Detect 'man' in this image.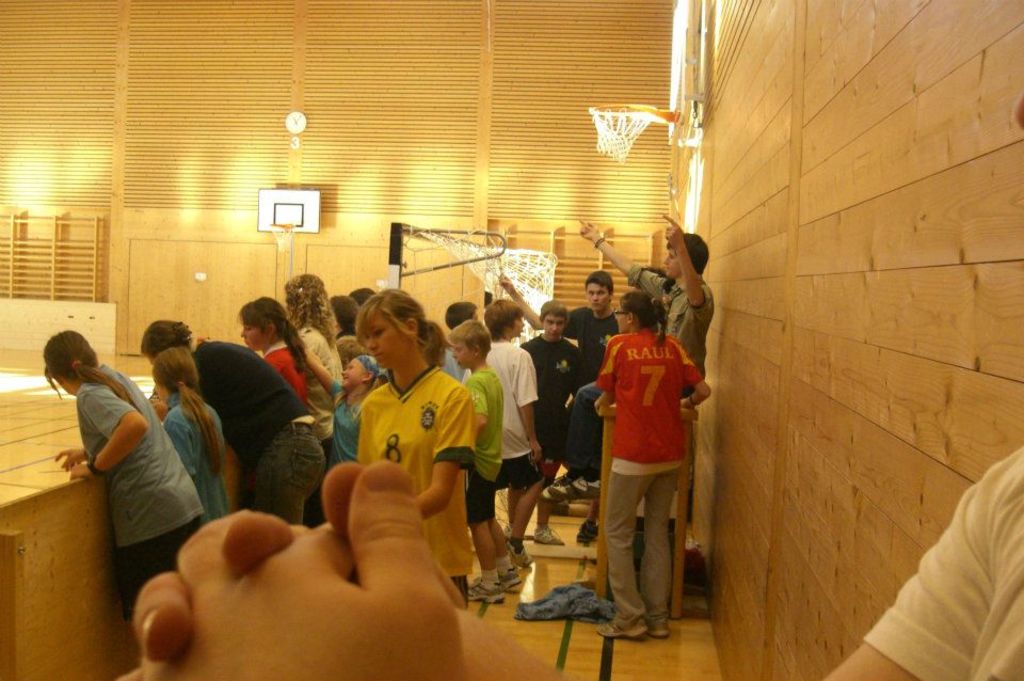
Detection: [left=582, top=209, right=717, bottom=376].
